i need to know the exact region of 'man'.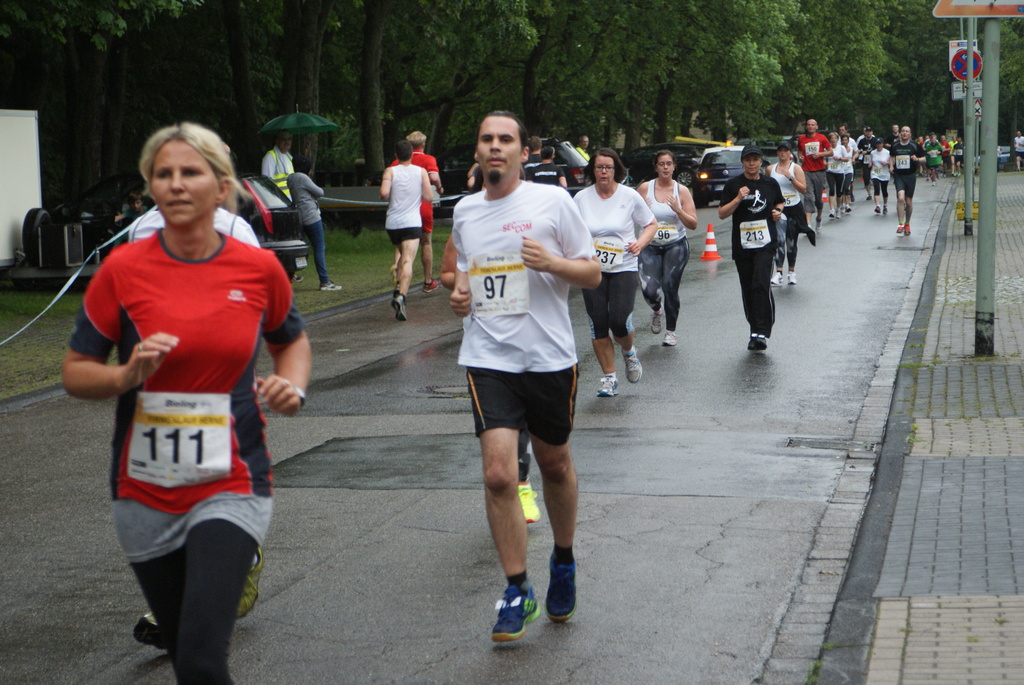
Region: rect(435, 119, 610, 620).
